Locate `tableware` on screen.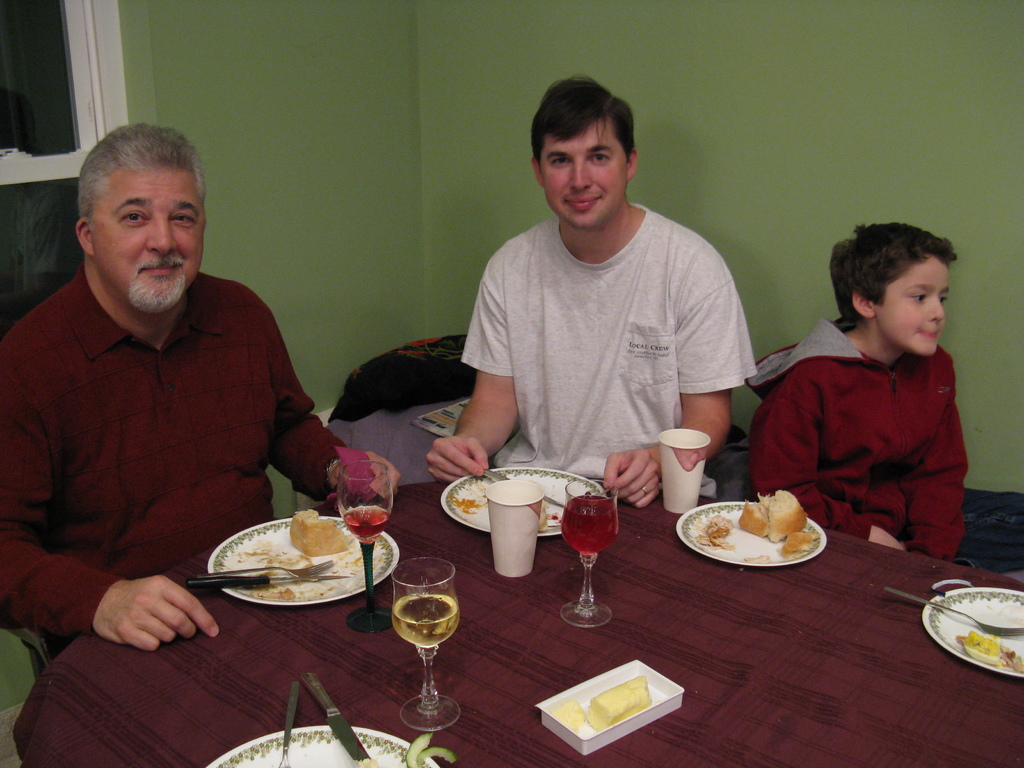
On screen at (left=443, top=464, right=611, bottom=537).
